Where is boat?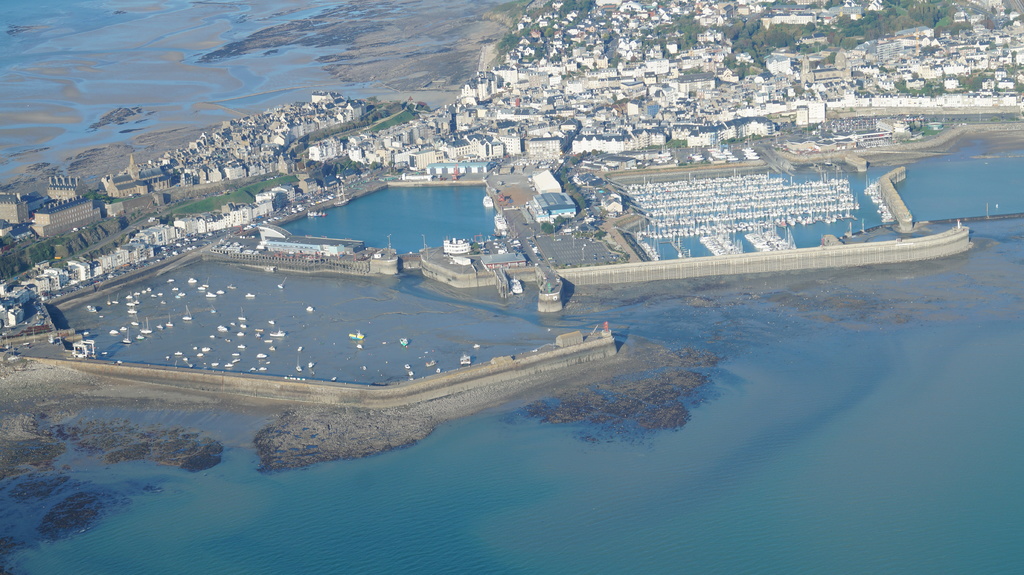
bbox=(165, 276, 175, 286).
